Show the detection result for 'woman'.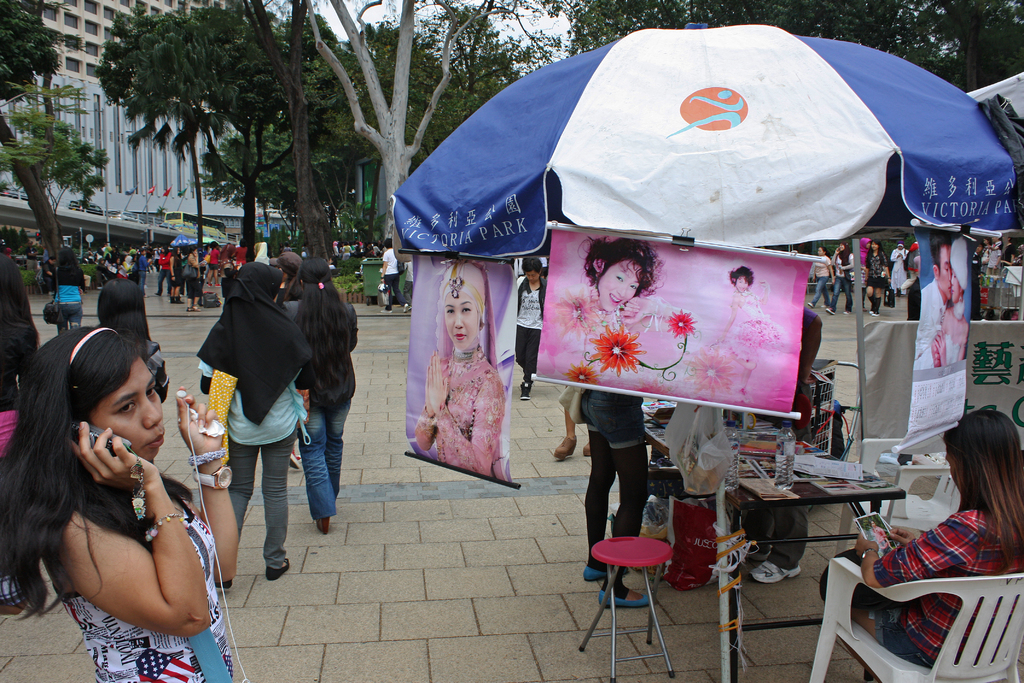
bbox(559, 238, 692, 383).
